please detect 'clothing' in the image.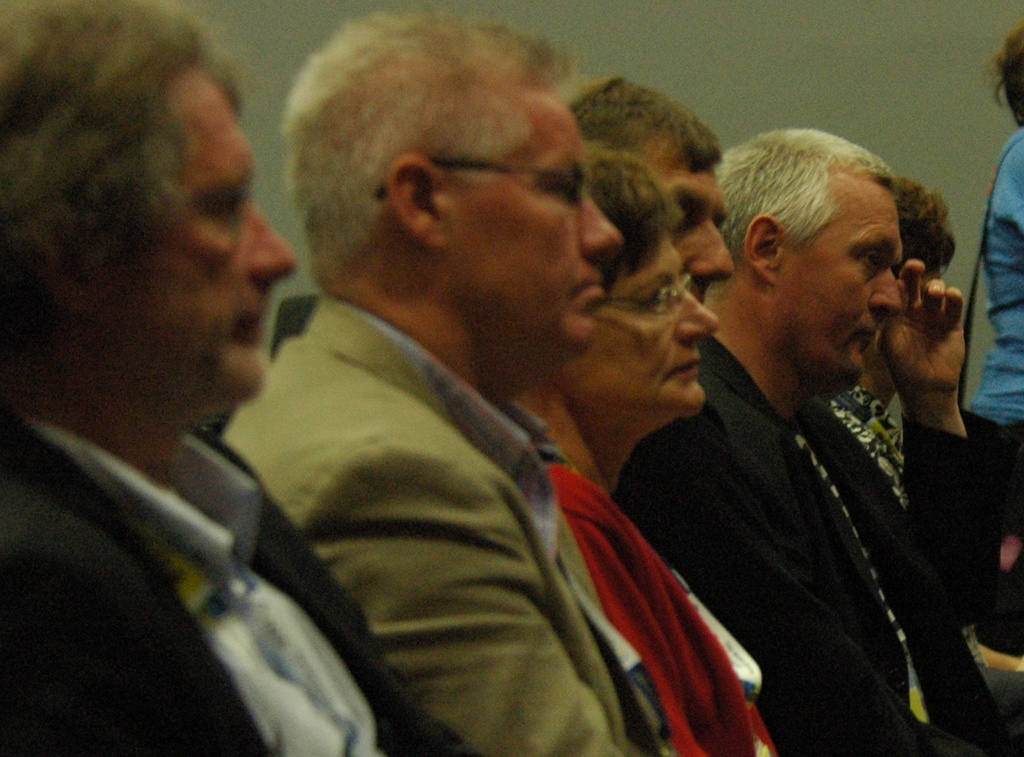
crop(609, 307, 1012, 756).
